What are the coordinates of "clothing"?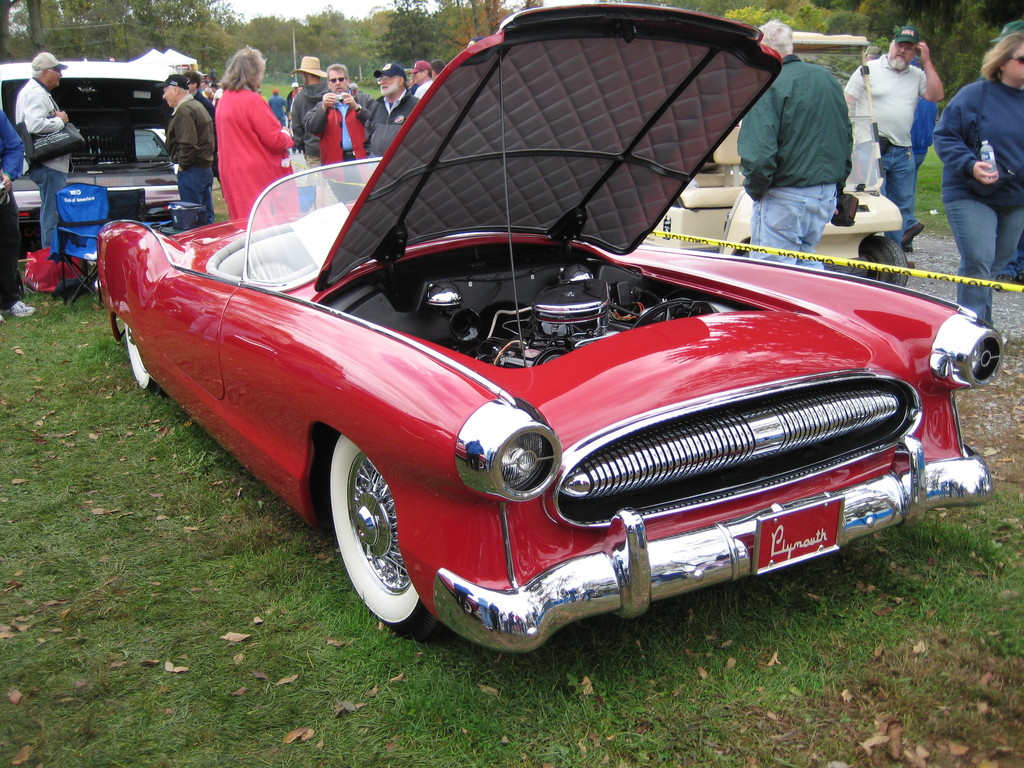
288/77/323/166.
